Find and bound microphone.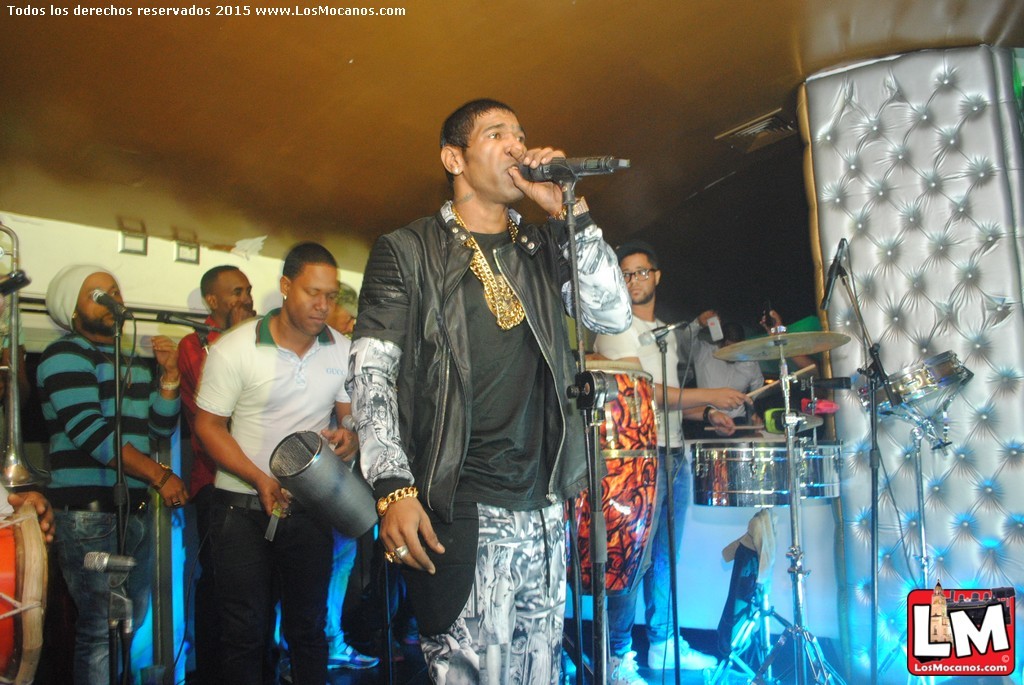
Bound: BBox(154, 307, 212, 335).
